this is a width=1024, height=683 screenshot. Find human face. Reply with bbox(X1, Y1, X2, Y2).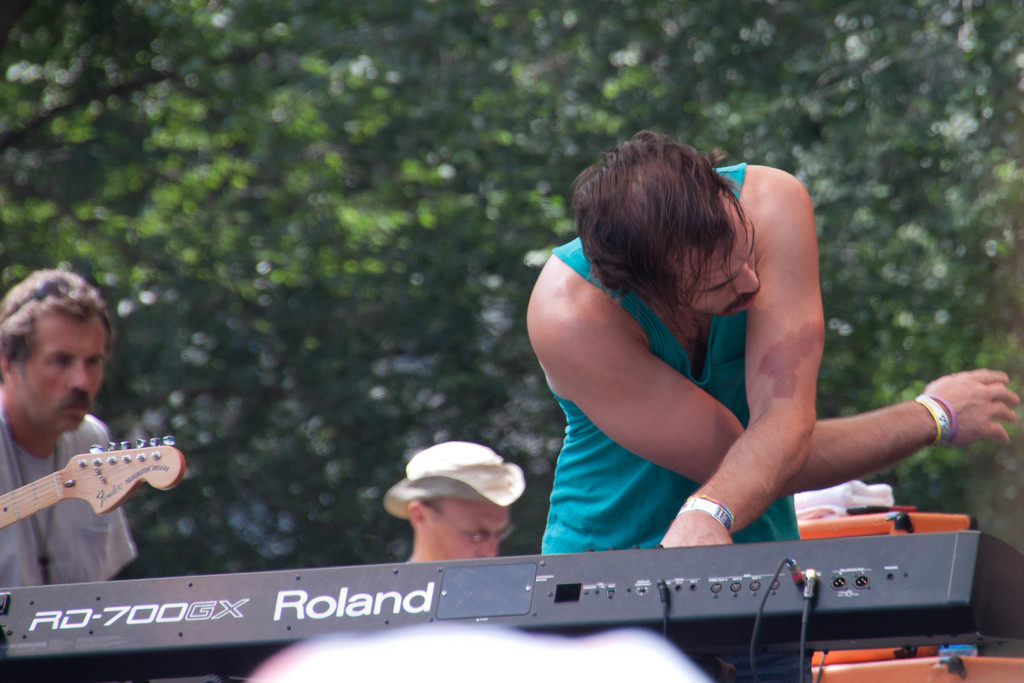
bbox(426, 498, 513, 560).
